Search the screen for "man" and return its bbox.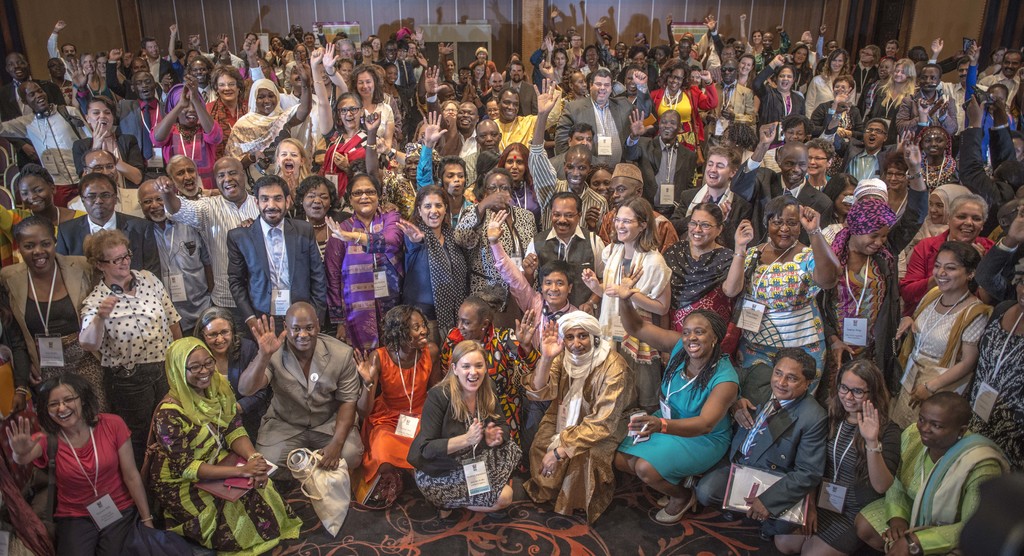
Found: left=591, top=18, right=626, bottom=83.
